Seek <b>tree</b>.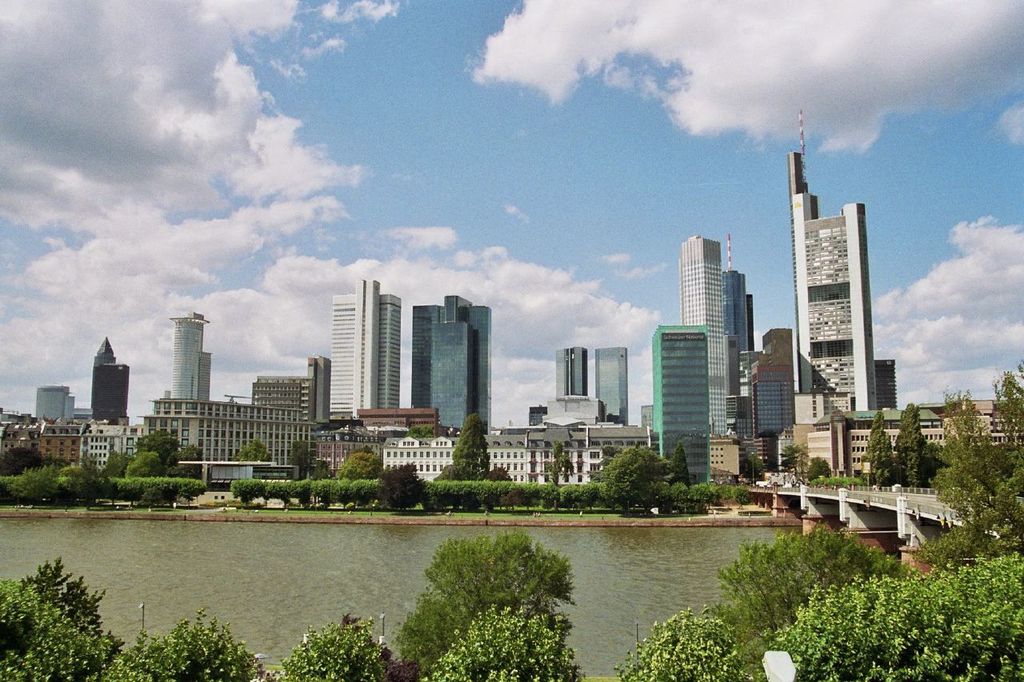
bbox(341, 452, 387, 492).
